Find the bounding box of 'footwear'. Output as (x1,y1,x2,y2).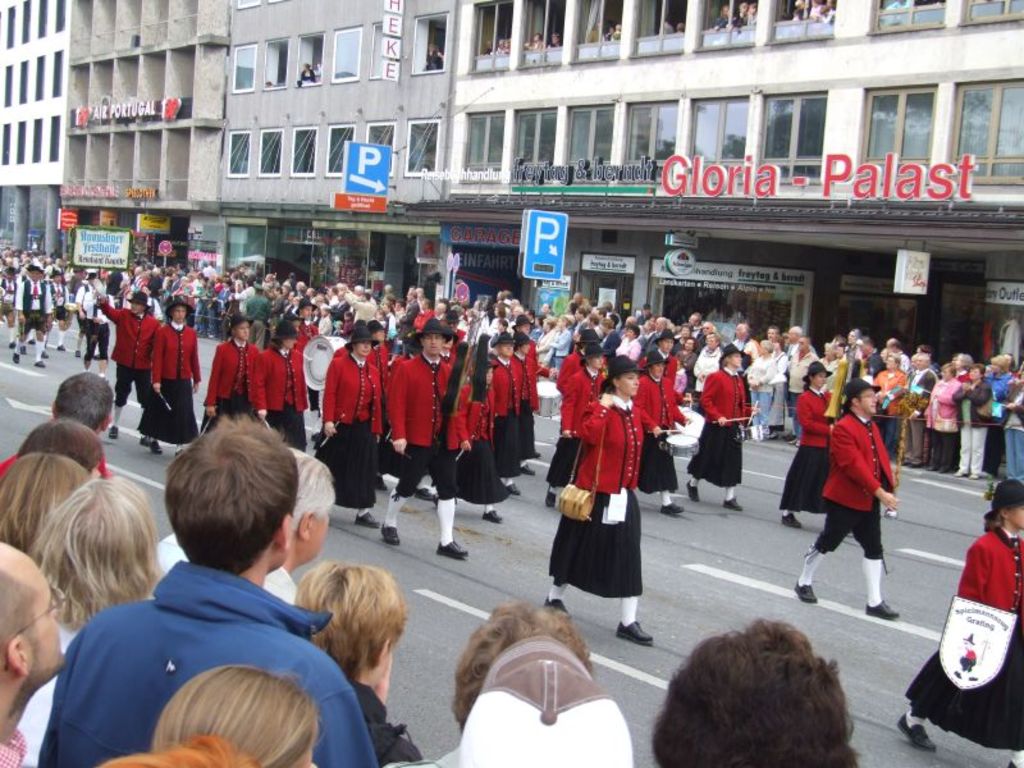
(508,483,520,493).
